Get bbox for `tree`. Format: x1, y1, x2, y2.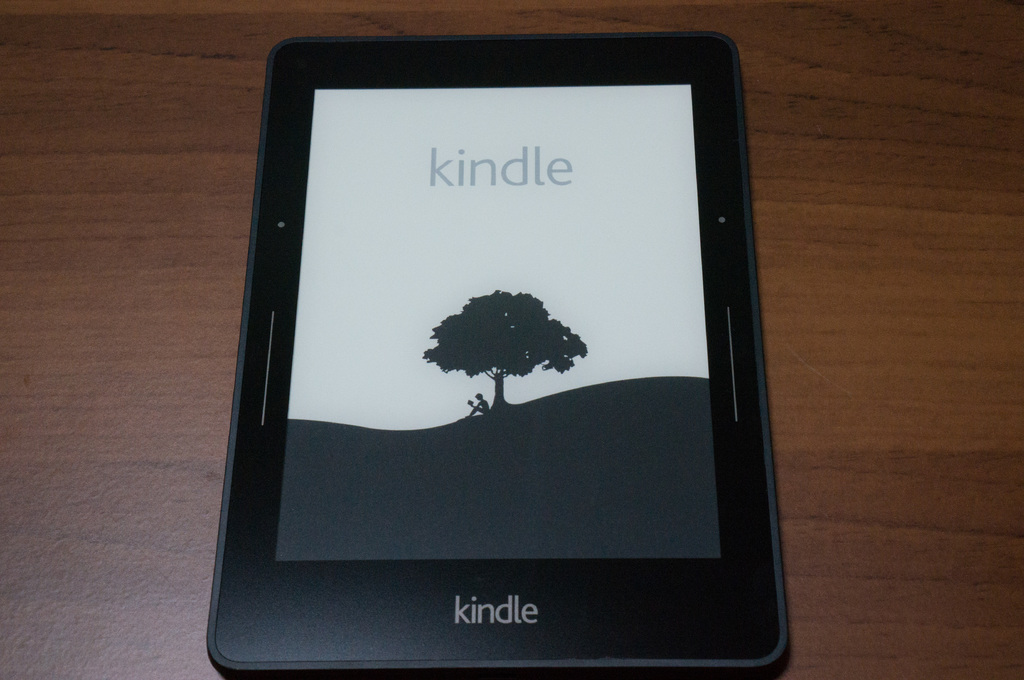
404, 280, 600, 406.
